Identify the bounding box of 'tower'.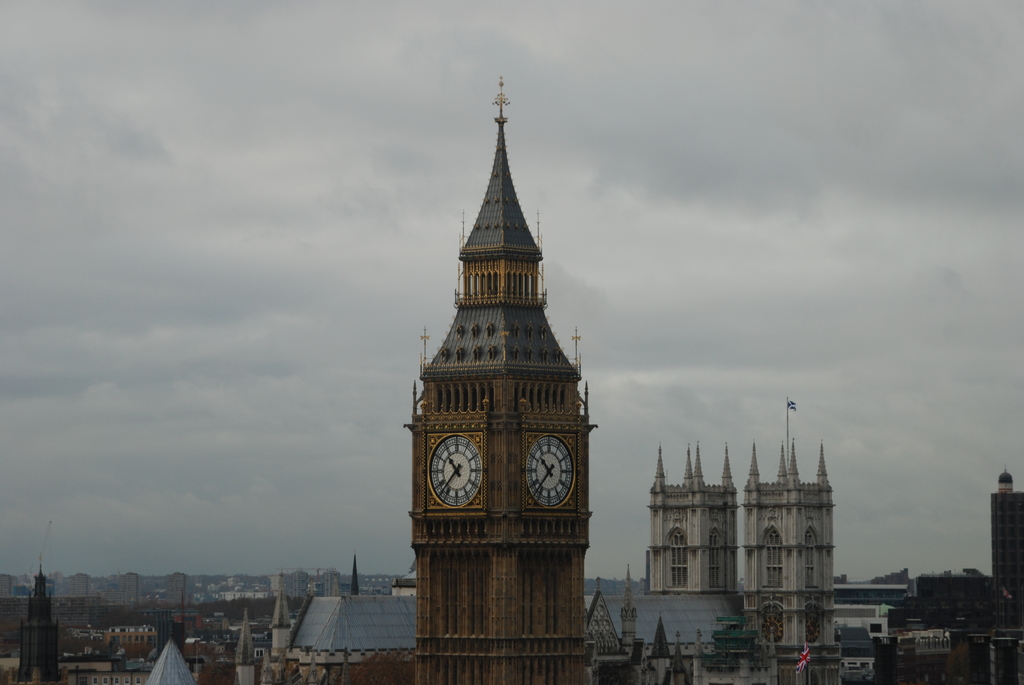
detection(989, 462, 1023, 684).
